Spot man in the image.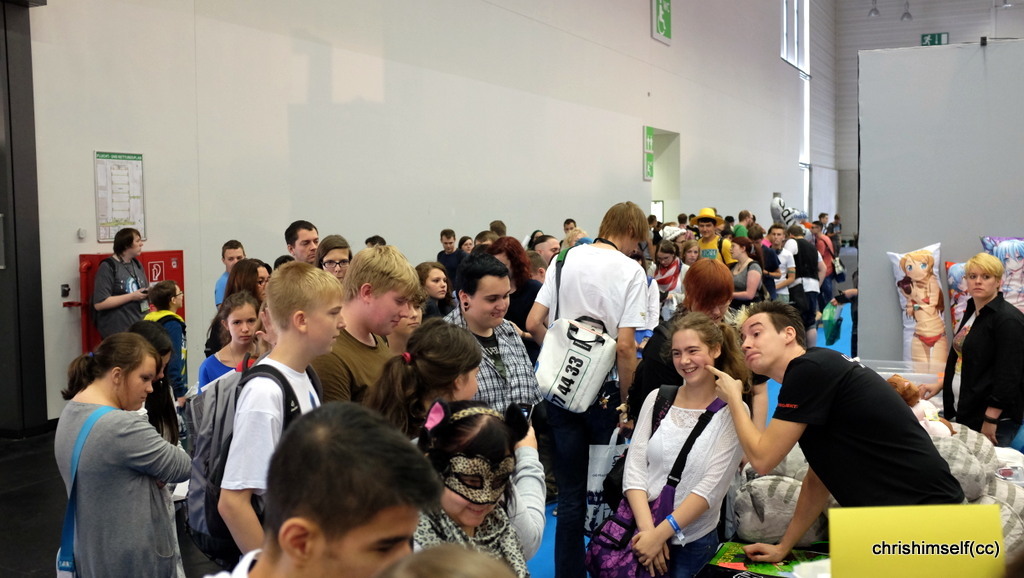
man found at <bbox>434, 226, 464, 270</bbox>.
